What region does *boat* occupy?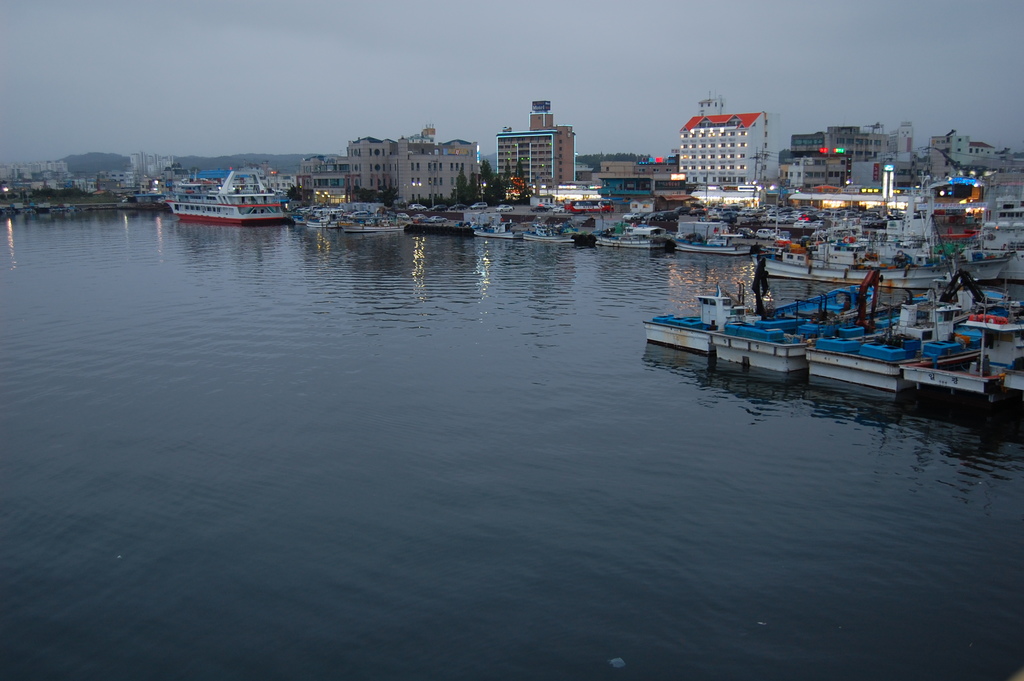
left=525, top=217, right=572, bottom=242.
